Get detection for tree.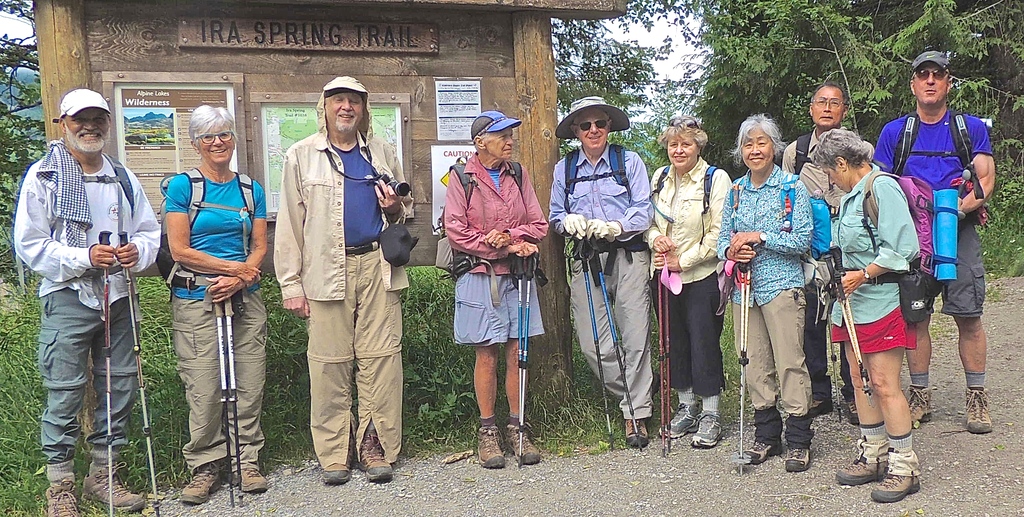
Detection: 0,0,45,303.
